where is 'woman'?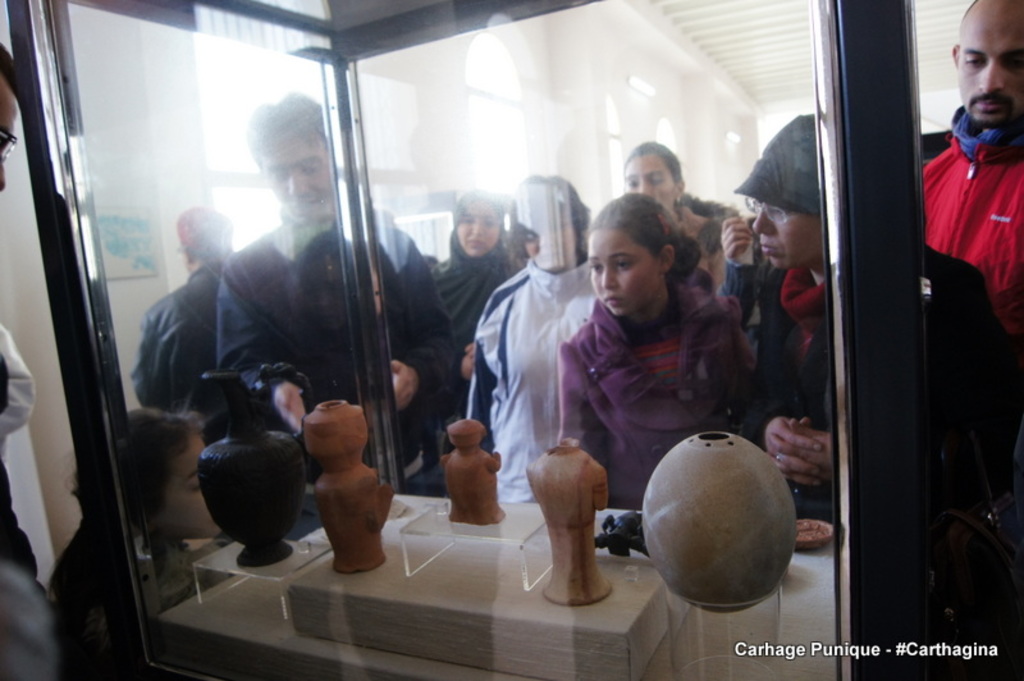
bbox(461, 177, 611, 508).
